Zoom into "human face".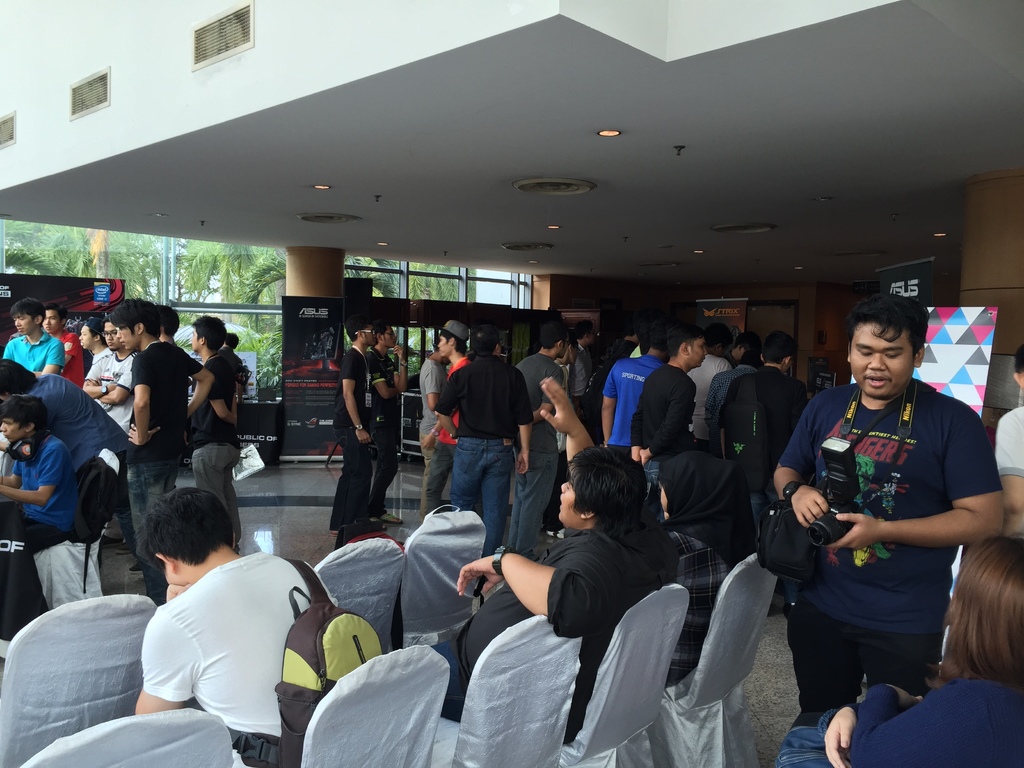
Zoom target: 847,324,916,399.
